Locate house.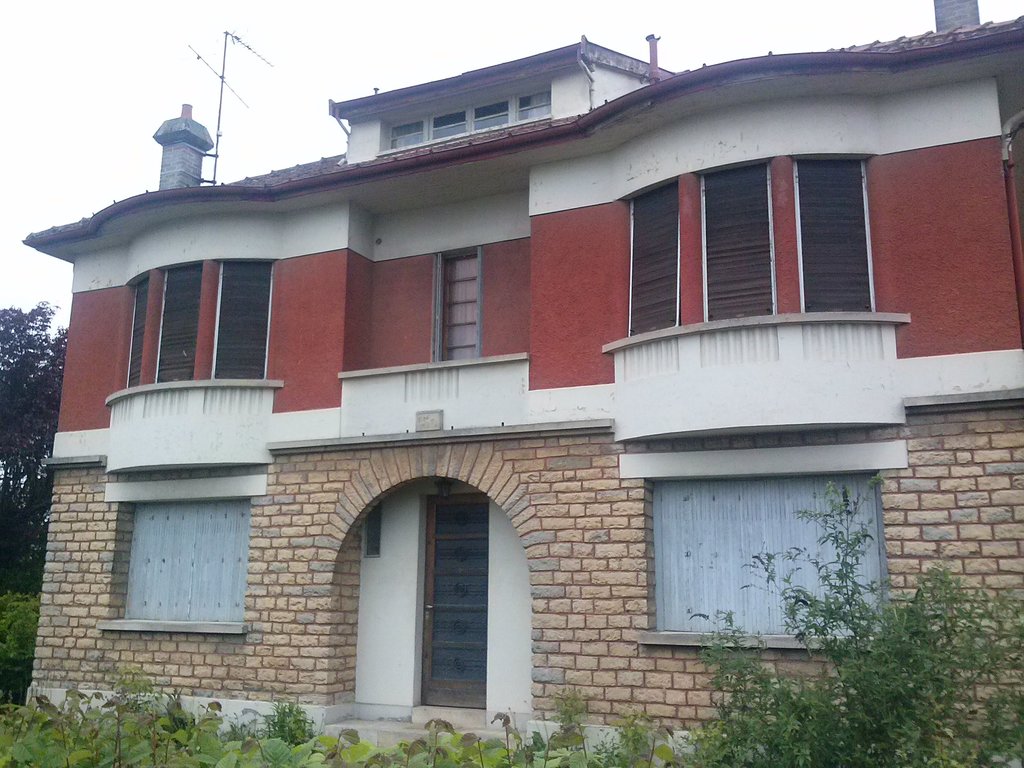
Bounding box: [26,0,1023,764].
